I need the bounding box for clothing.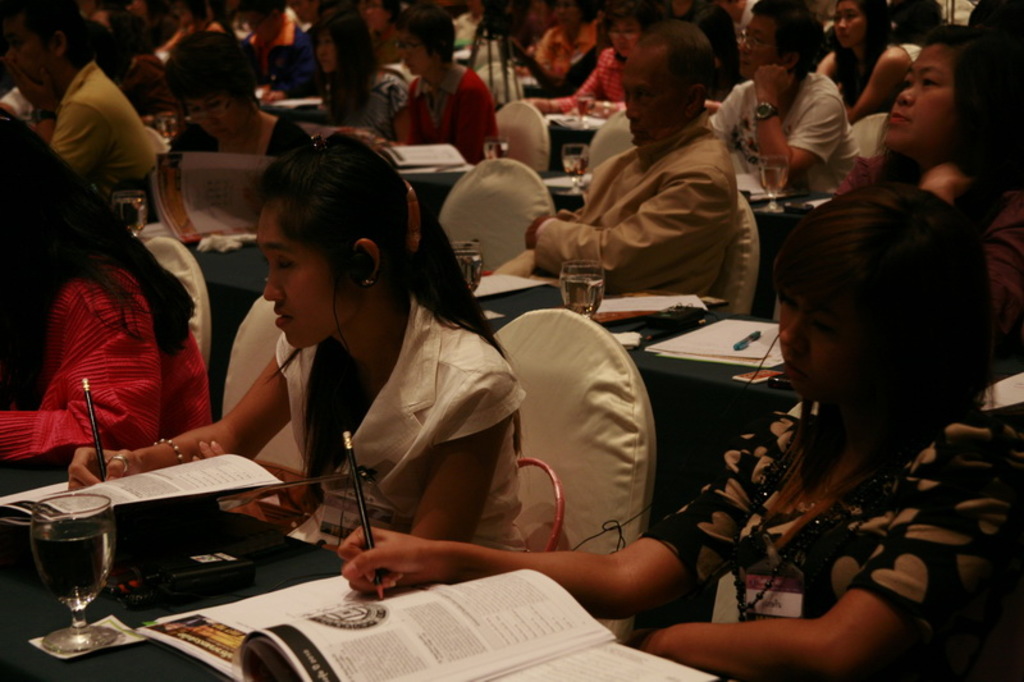
Here it is: (x1=573, y1=40, x2=630, y2=97).
